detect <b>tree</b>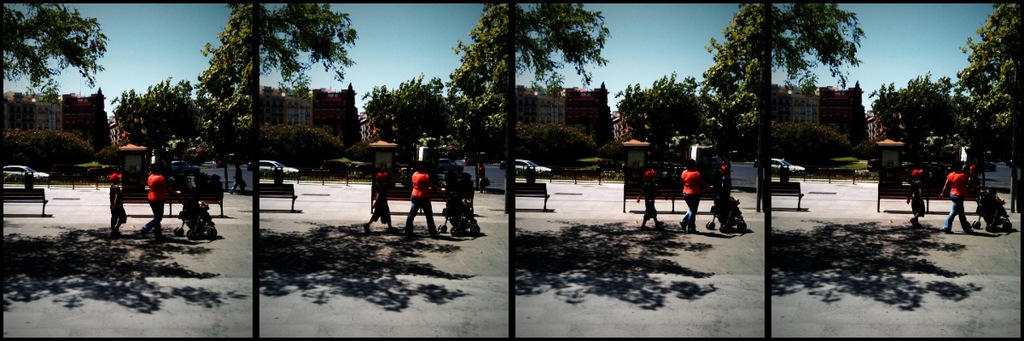
left=875, top=73, right=978, bottom=153
